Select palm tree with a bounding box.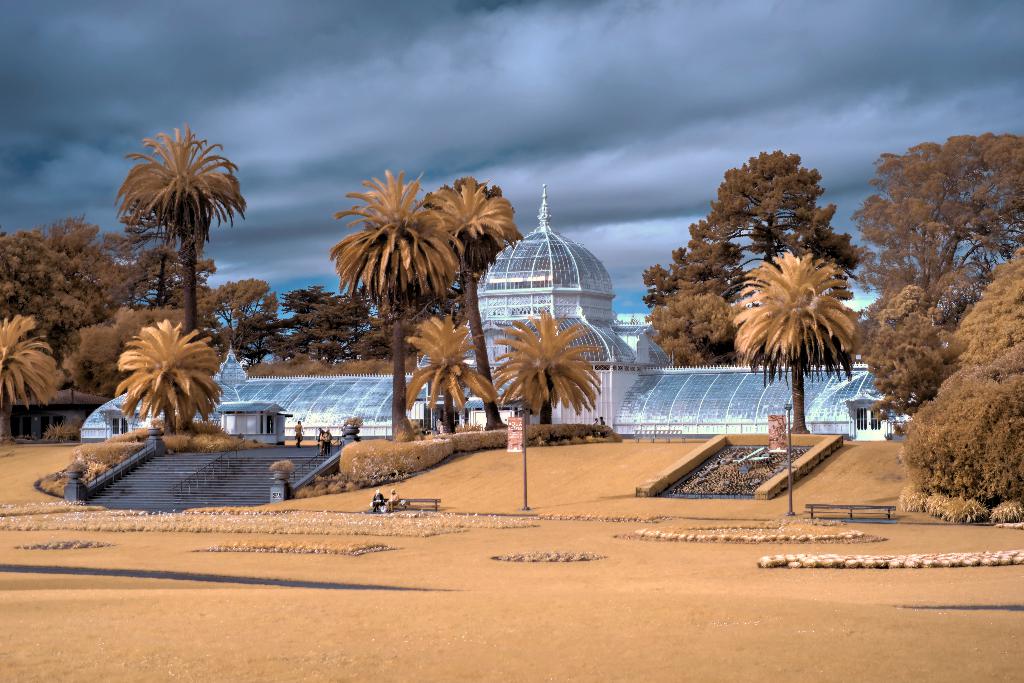
397,305,473,417.
